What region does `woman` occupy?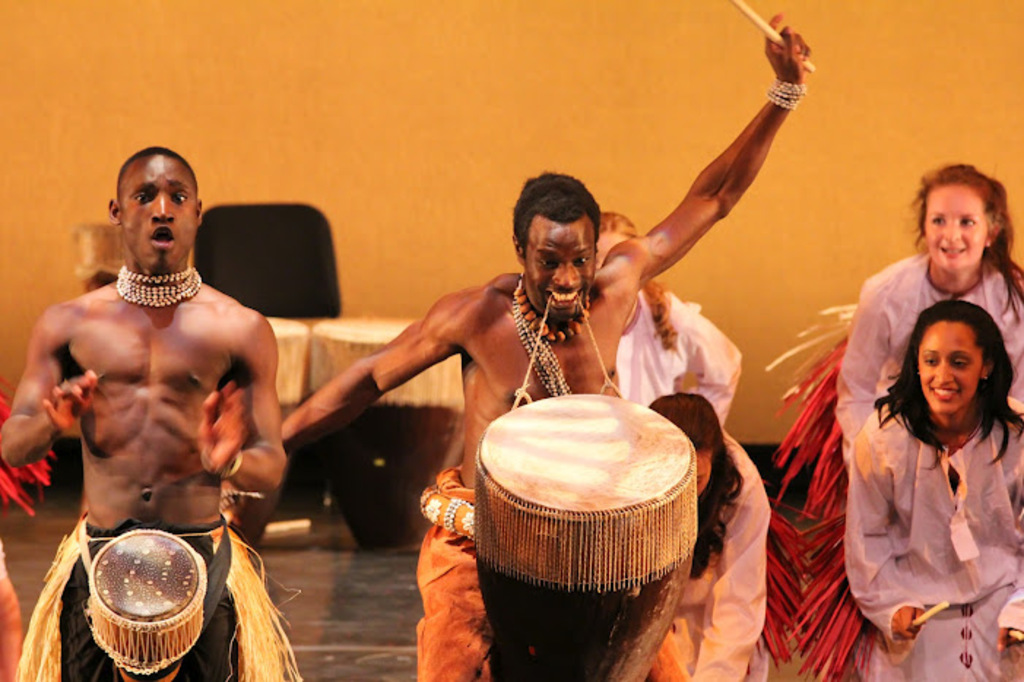
765:165:1023:527.
